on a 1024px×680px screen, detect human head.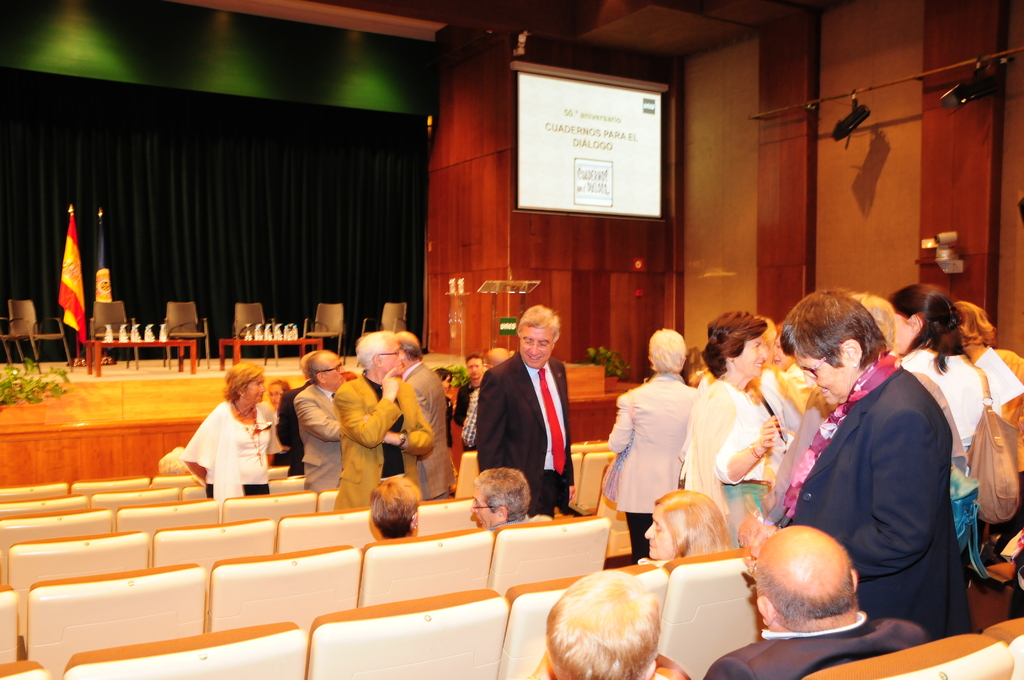
Rect(474, 462, 529, 523).
